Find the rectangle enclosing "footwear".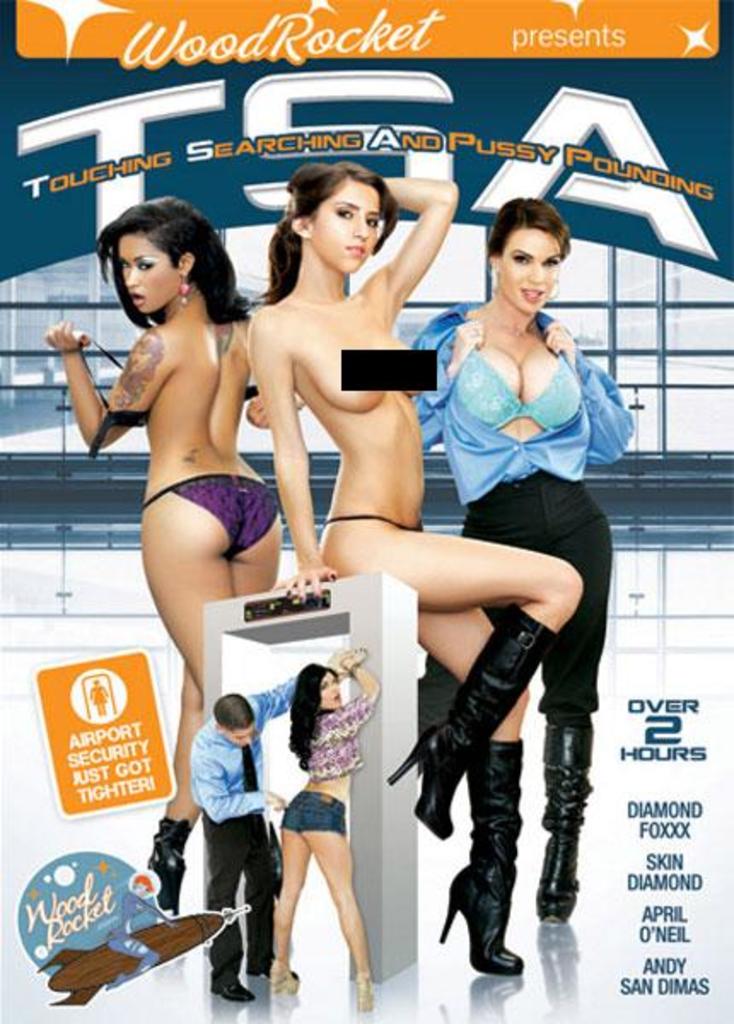
(434,736,527,978).
